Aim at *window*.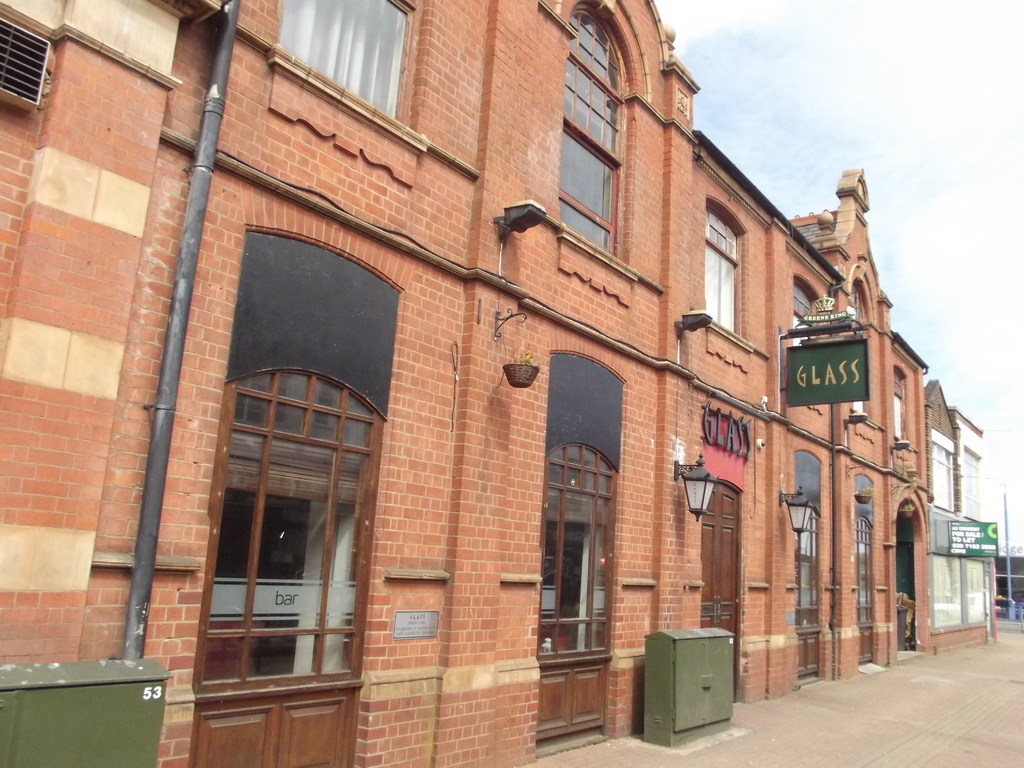
Aimed at x1=789, y1=279, x2=826, y2=342.
